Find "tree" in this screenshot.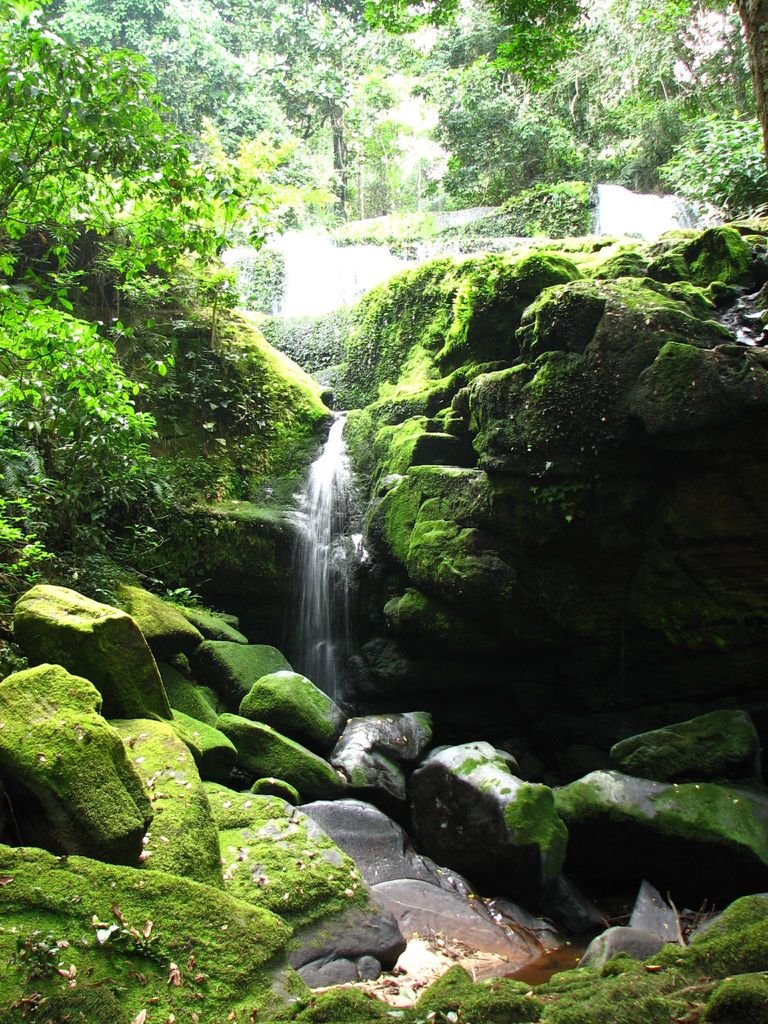
The bounding box for "tree" is {"left": 362, "top": 0, "right": 707, "bottom": 74}.
